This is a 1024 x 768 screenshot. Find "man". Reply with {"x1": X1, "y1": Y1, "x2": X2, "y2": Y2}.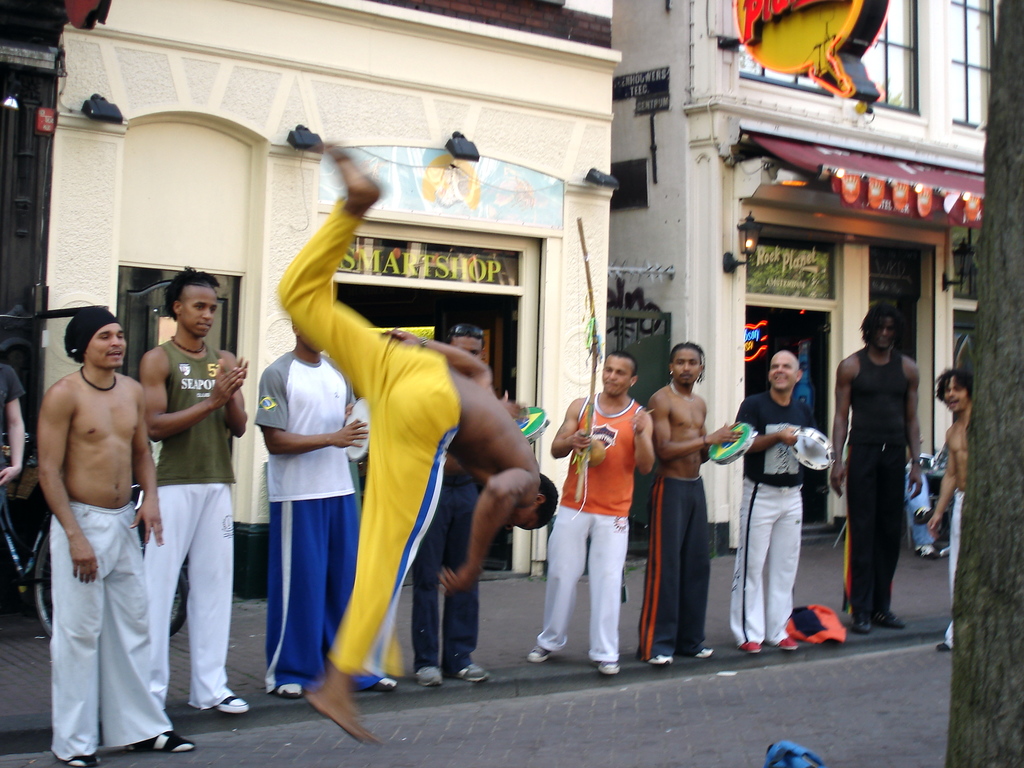
{"x1": 255, "y1": 325, "x2": 397, "y2": 691}.
